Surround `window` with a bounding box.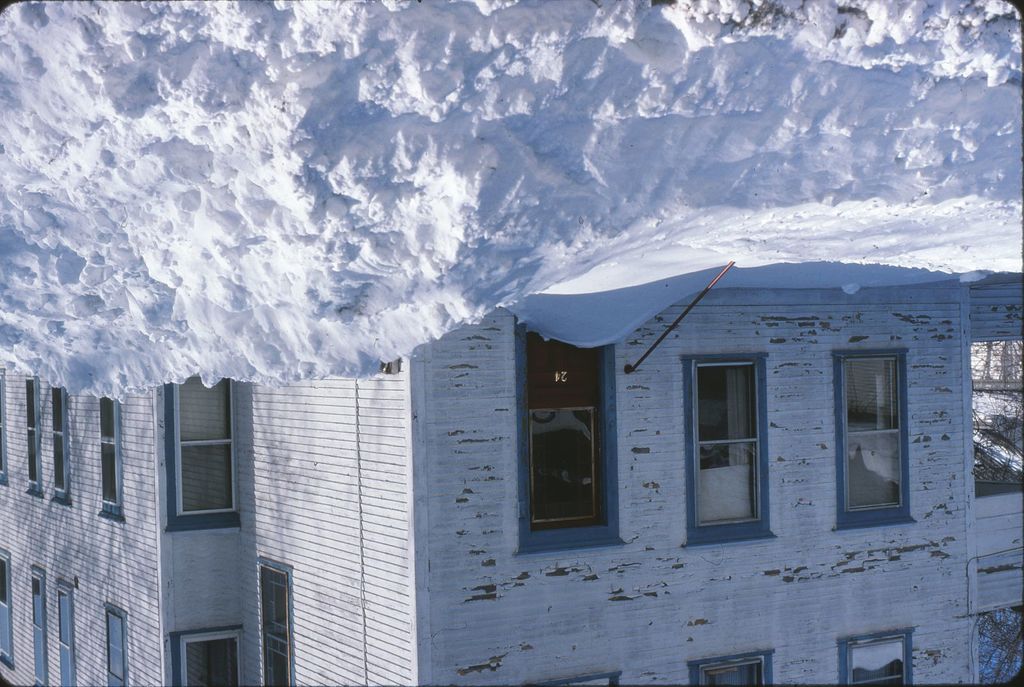
l=0, t=558, r=7, b=661.
